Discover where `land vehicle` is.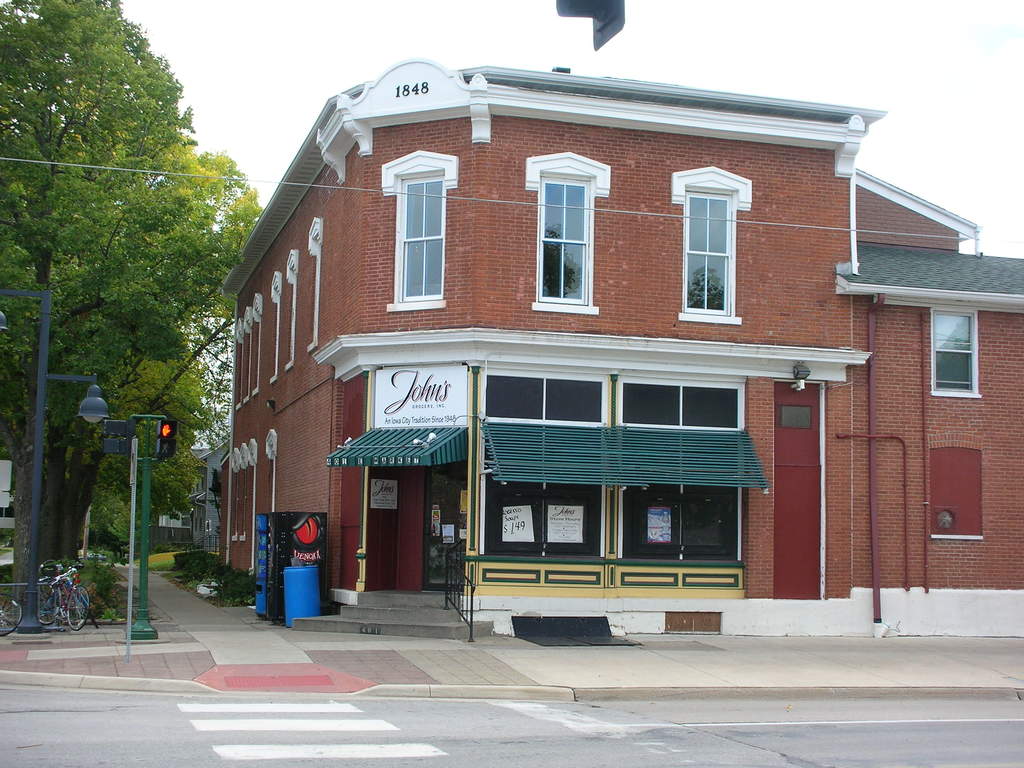
Discovered at x1=0 y1=596 x2=22 y2=637.
